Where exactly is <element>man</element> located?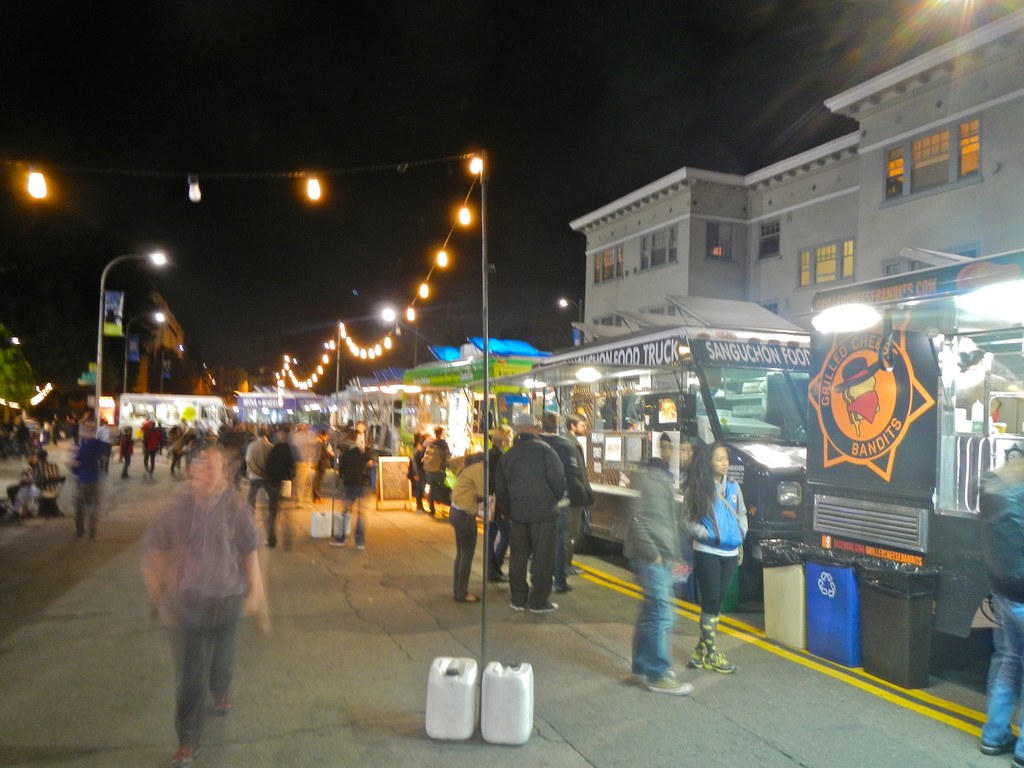
Its bounding box is detection(69, 427, 110, 536).
